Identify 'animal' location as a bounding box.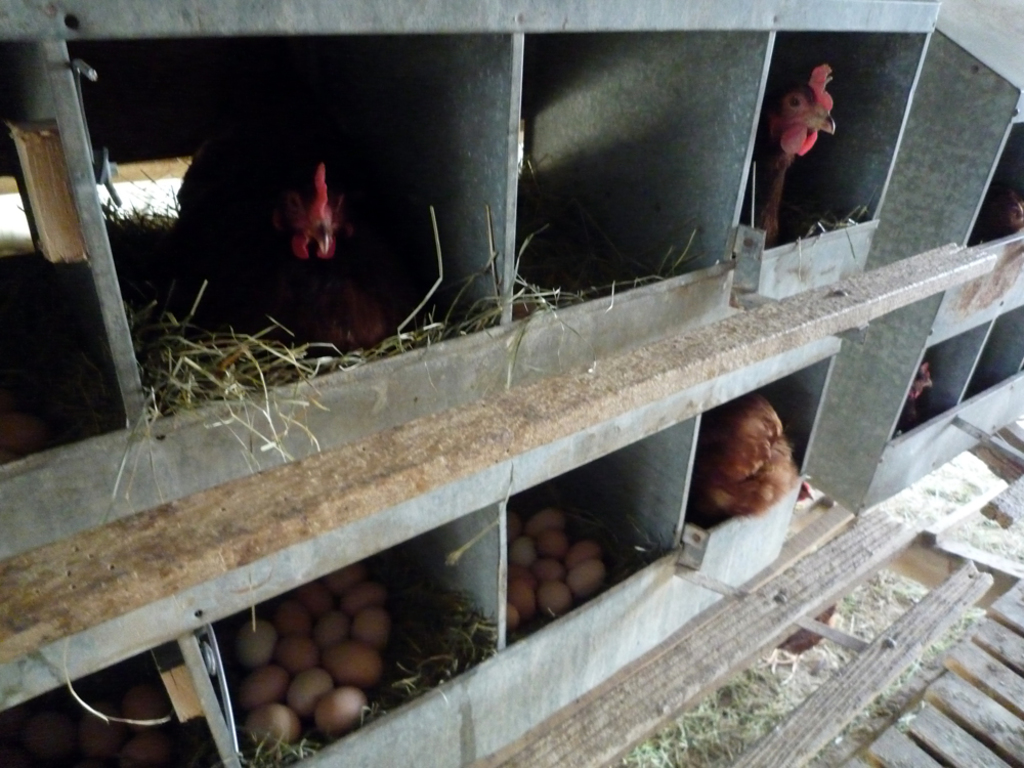
737, 53, 846, 248.
